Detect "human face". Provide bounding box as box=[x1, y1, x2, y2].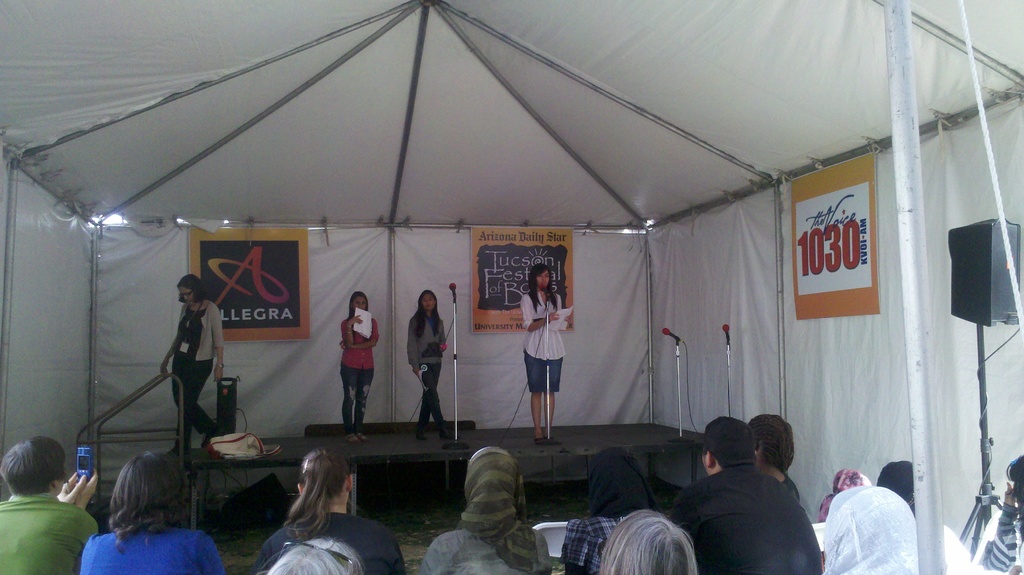
box=[182, 290, 193, 306].
